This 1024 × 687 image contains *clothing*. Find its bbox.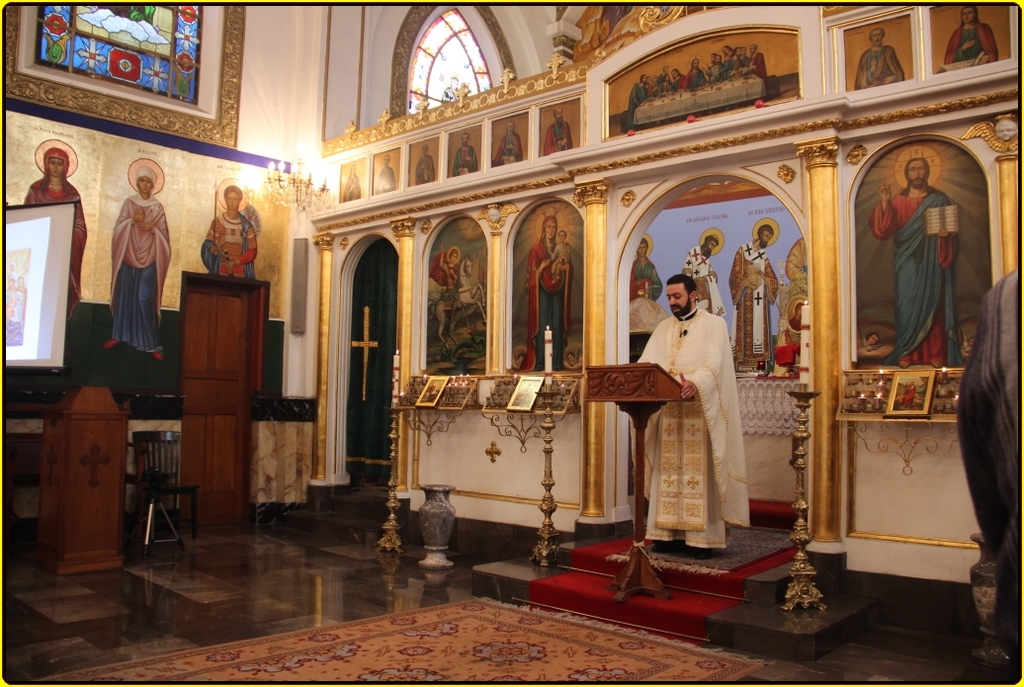
locate(643, 279, 755, 553).
